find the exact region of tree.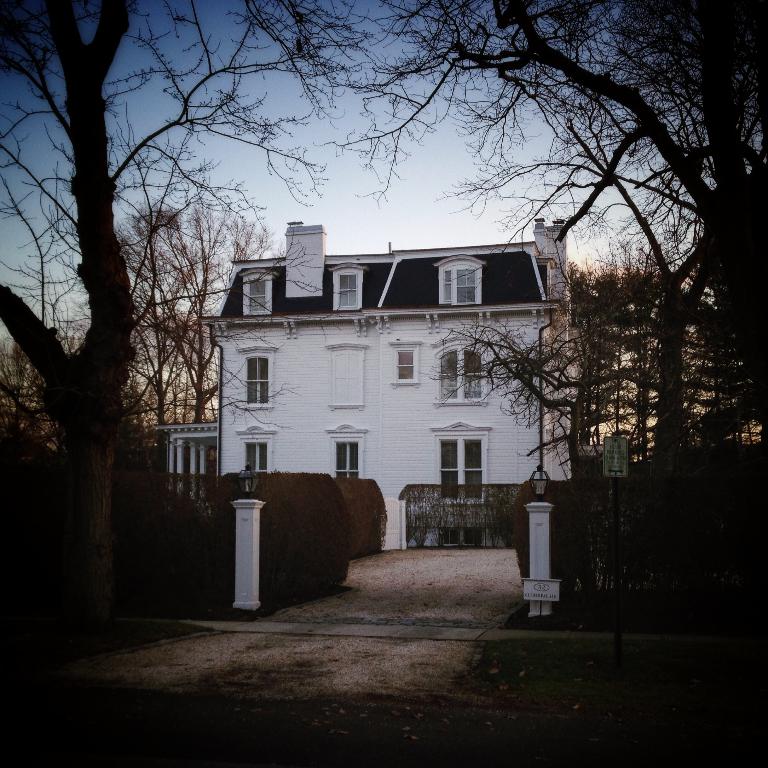
Exact region: (x1=316, y1=0, x2=767, y2=472).
